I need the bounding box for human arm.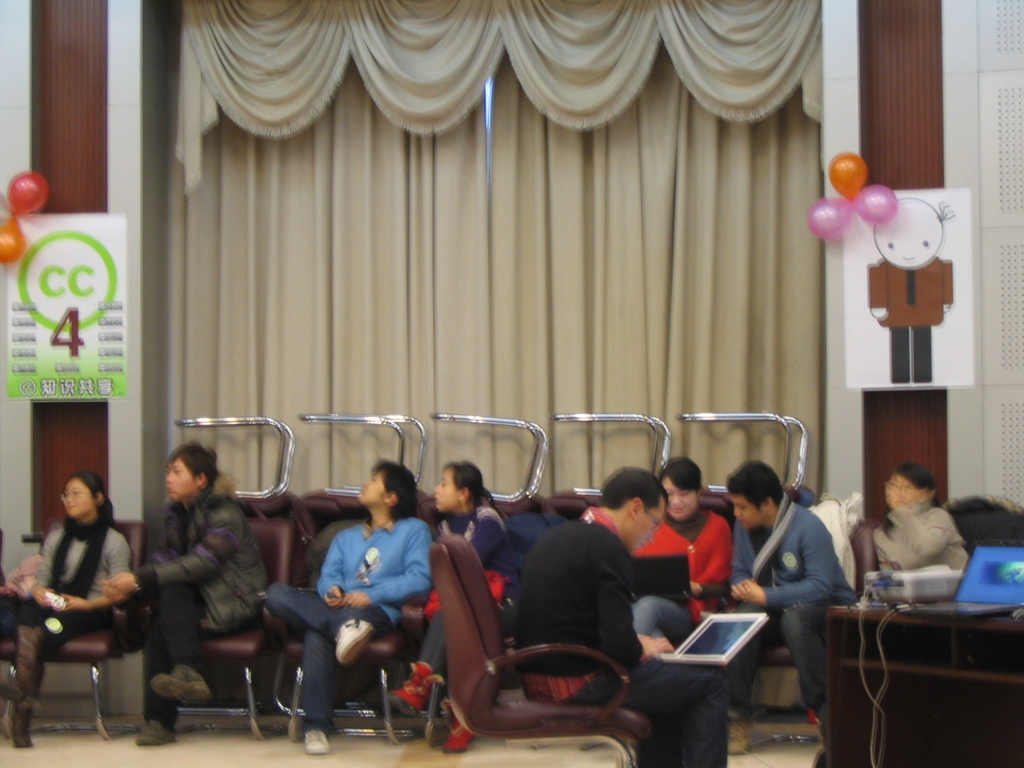
Here it is: [left=468, top=516, right=506, bottom=564].
